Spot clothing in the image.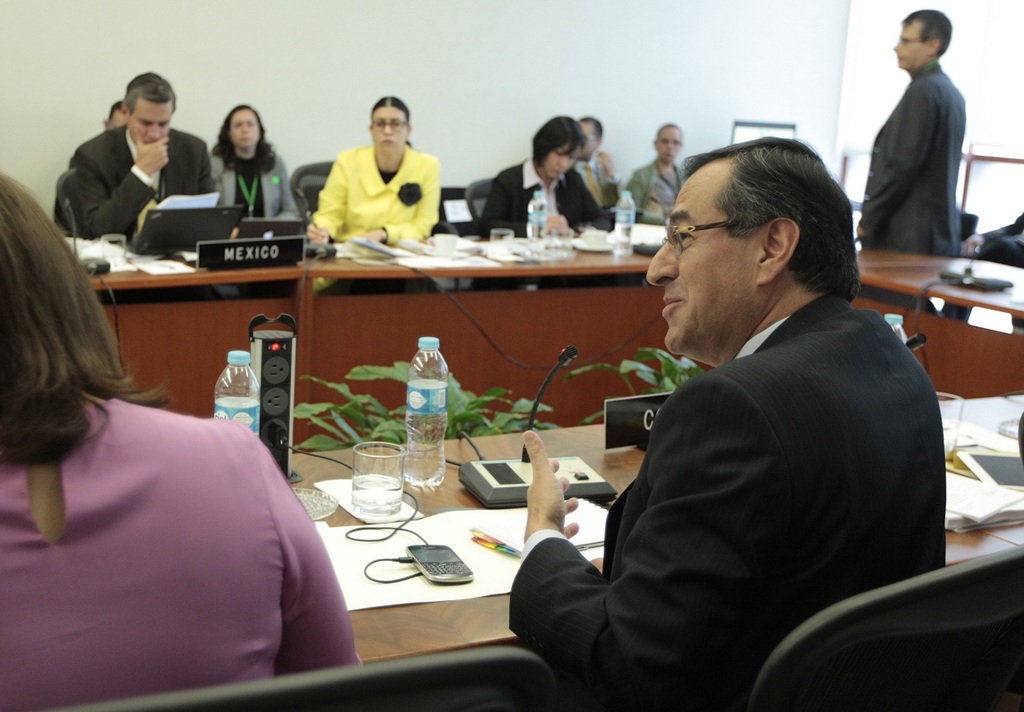
clothing found at region(574, 147, 625, 223).
